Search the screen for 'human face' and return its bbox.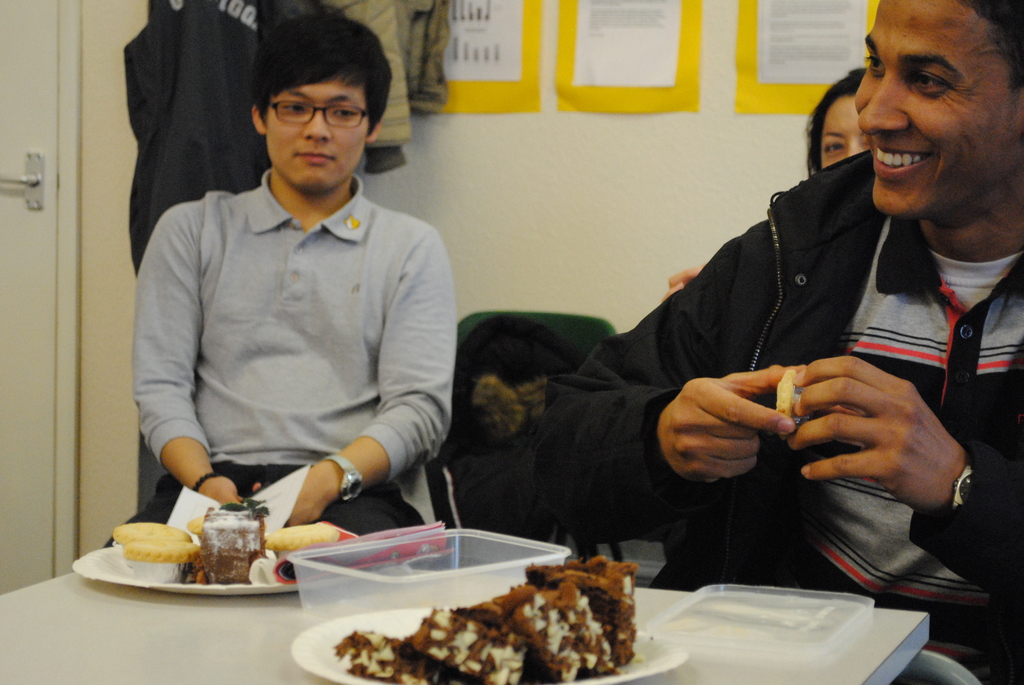
Found: bbox=[266, 75, 369, 189].
